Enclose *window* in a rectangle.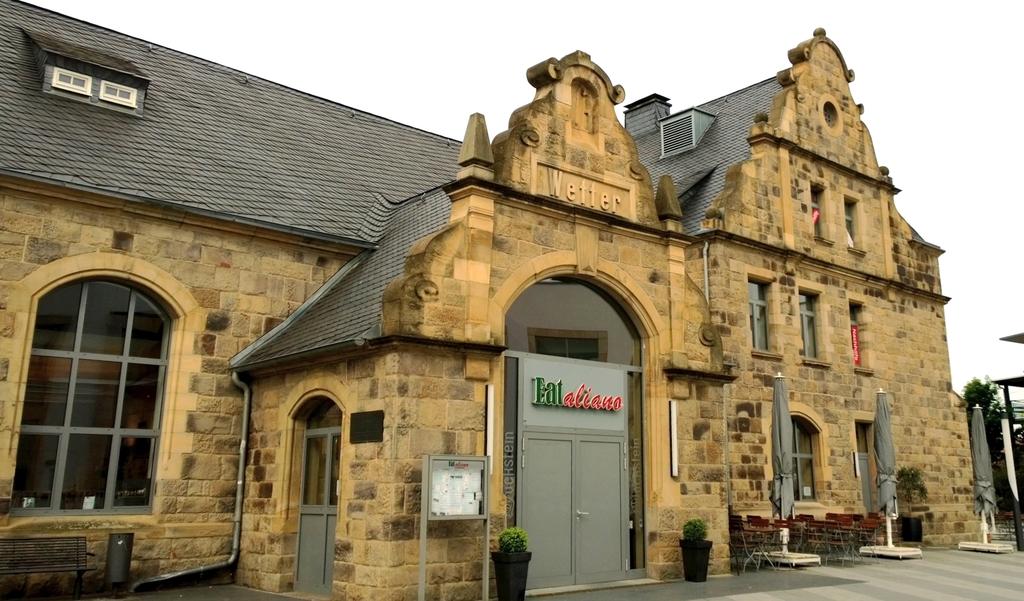
(left=9, top=267, right=164, bottom=529).
